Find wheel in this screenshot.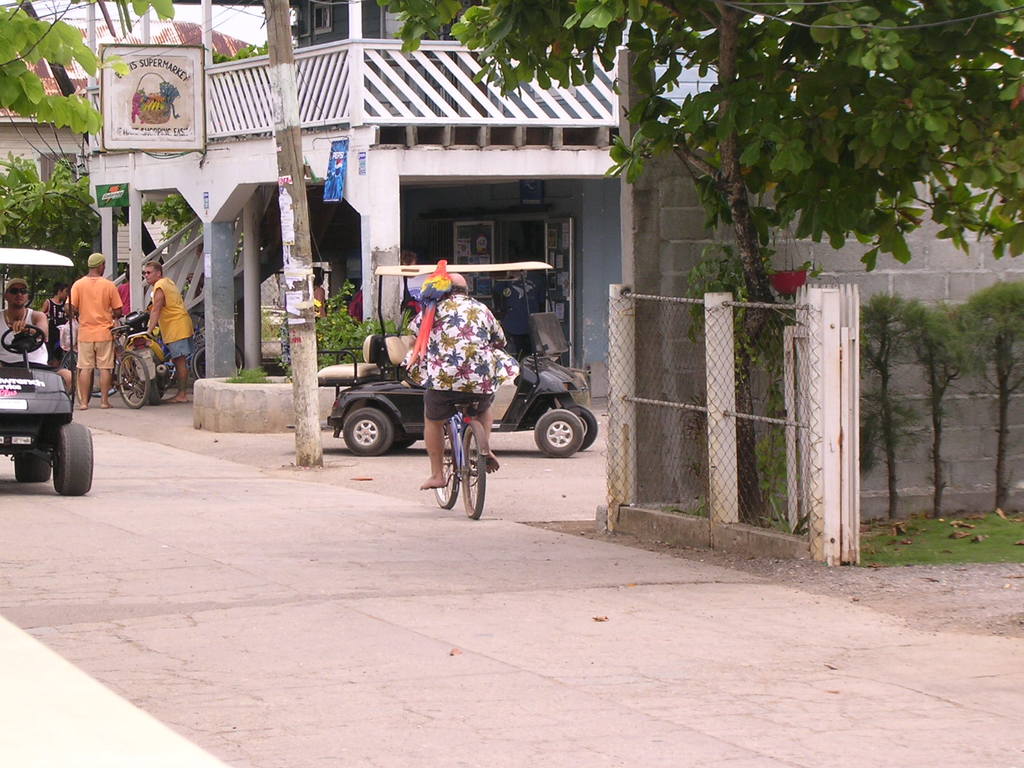
The bounding box for wheel is {"x1": 51, "y1": 422, "x2": 93, "y2": 495}.
